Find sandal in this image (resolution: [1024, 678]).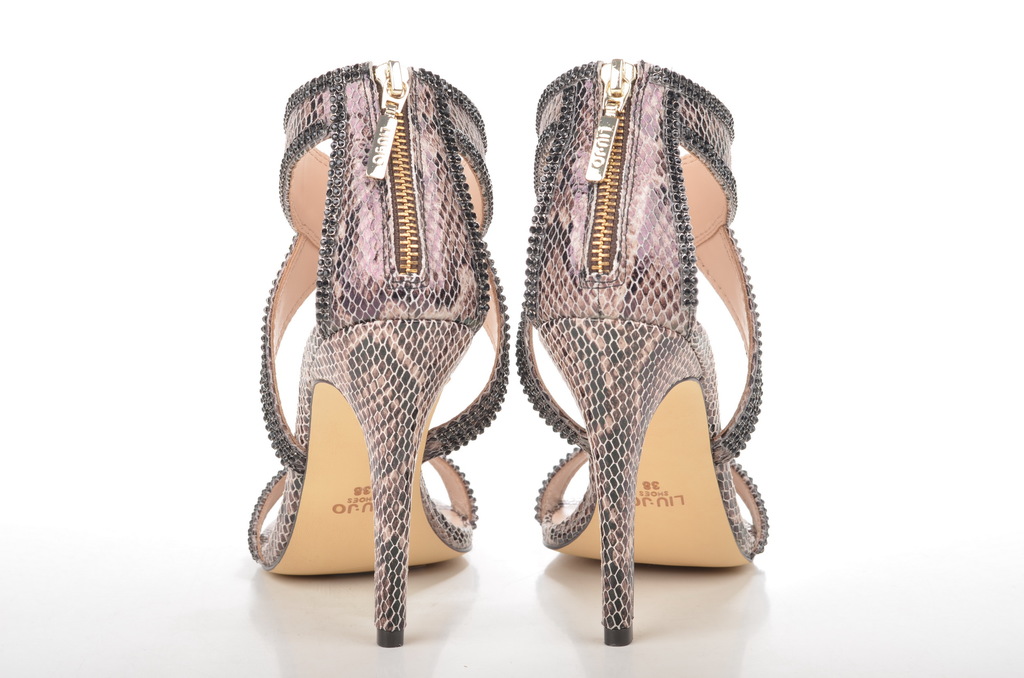
514 60 771 643.
